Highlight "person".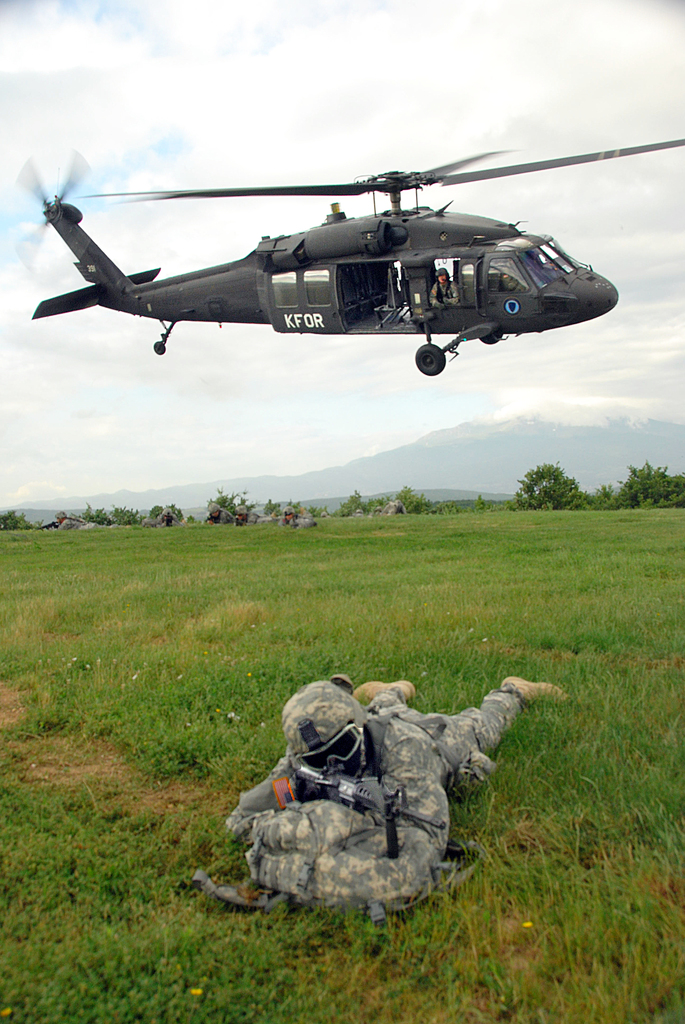
Highlighted region: bbox(239, 647, 544, 936).
